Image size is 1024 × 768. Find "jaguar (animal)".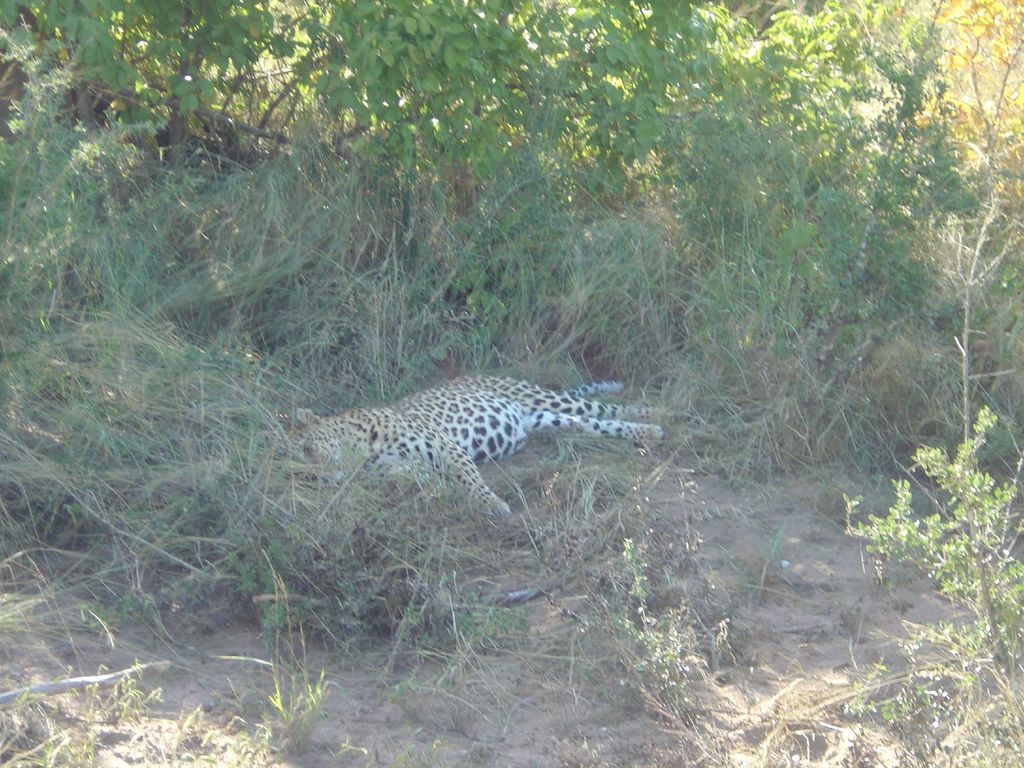
left=186, top=373, right=668, bottom=524.
